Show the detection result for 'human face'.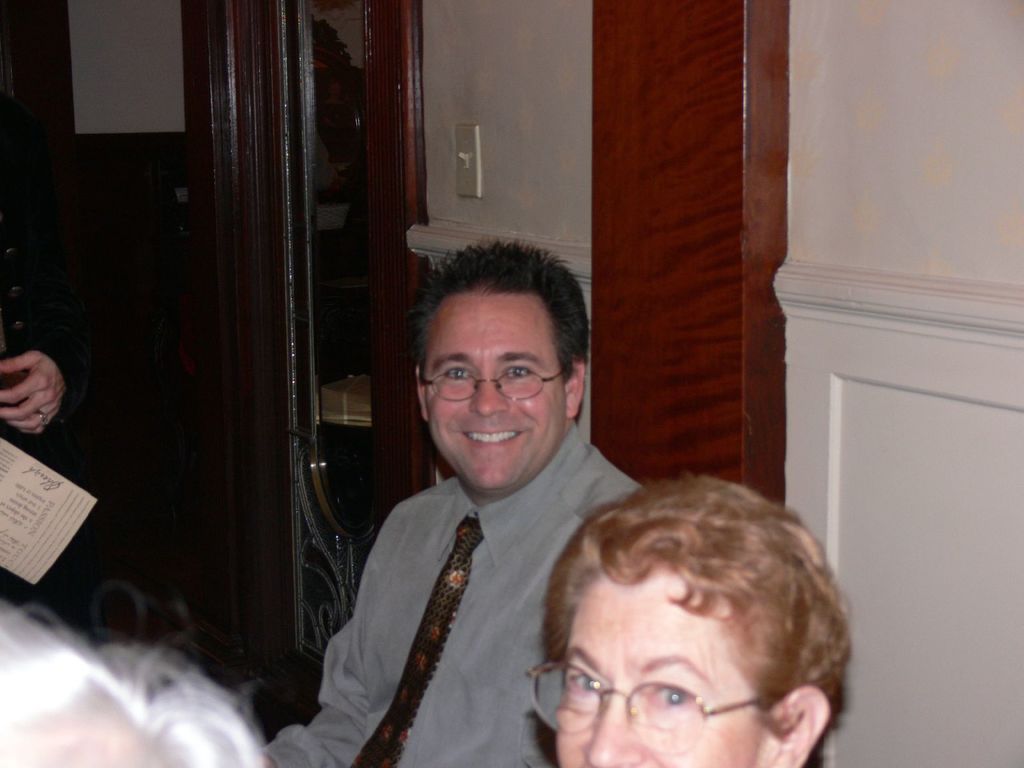
bbox=[558, 579, 762, 767].
